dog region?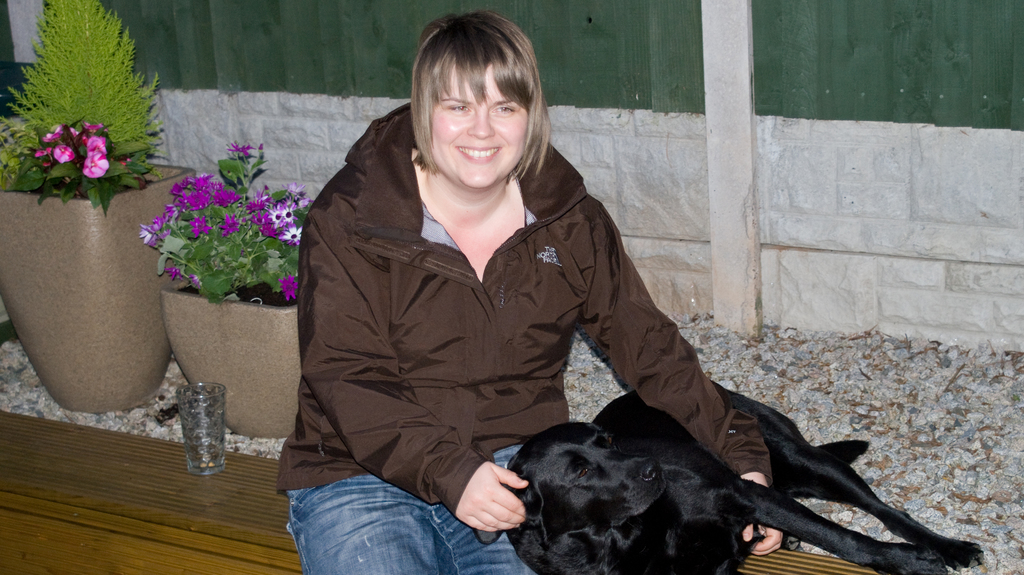
[506, 375, 988, 574]
